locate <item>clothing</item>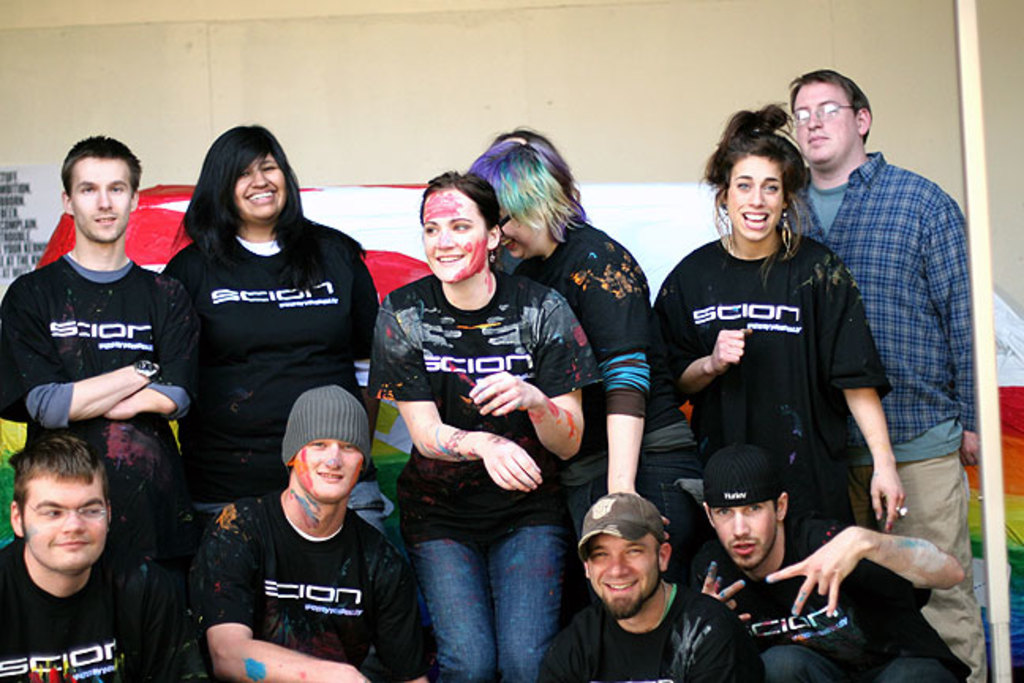
bbox=[678, 506, 972, 681]
